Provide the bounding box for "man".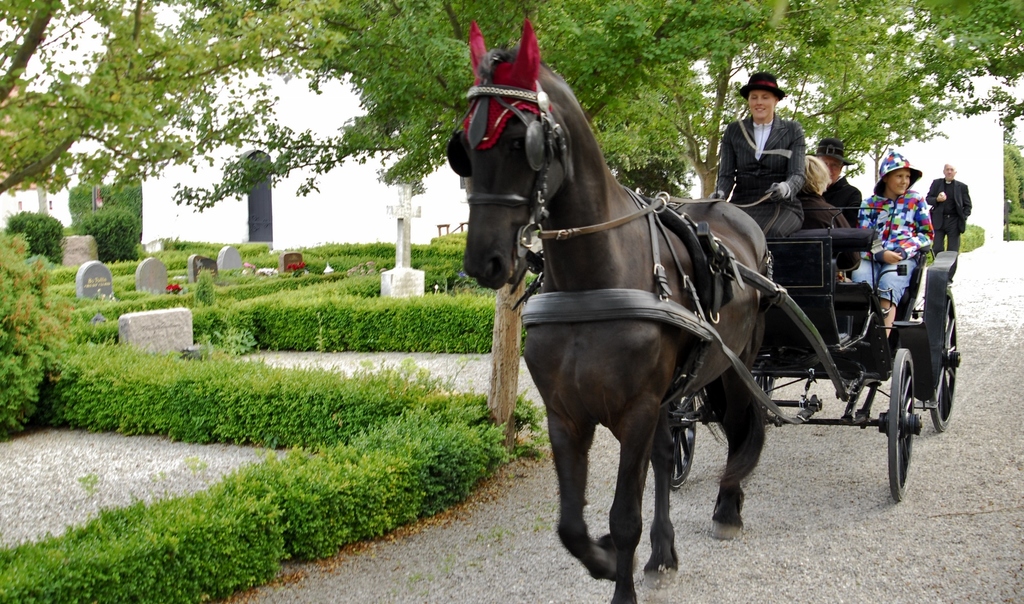
<box>927,160,975,285</box>.
